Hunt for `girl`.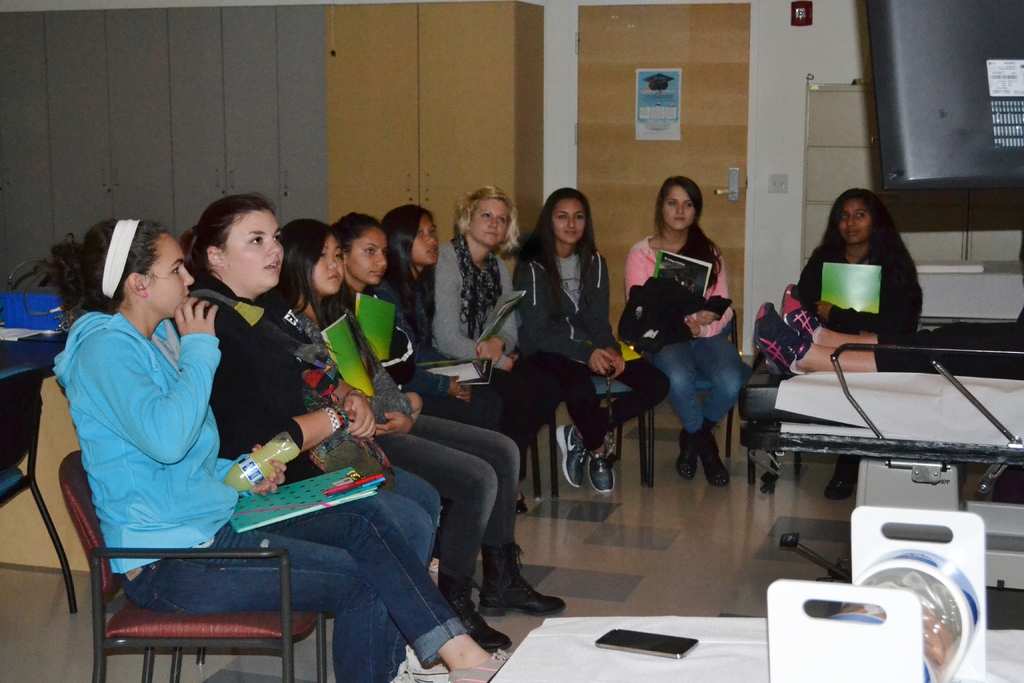
Hunted down at select_region(439, 184, 528, 513).
